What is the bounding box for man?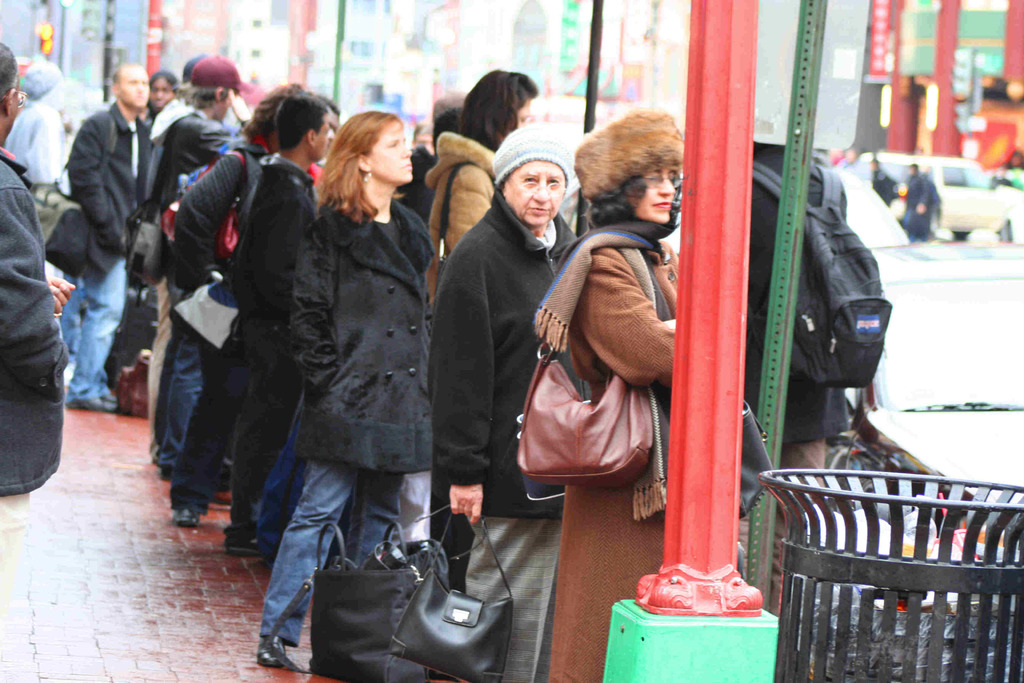
<region>147, 51, 260, 483</region>.
